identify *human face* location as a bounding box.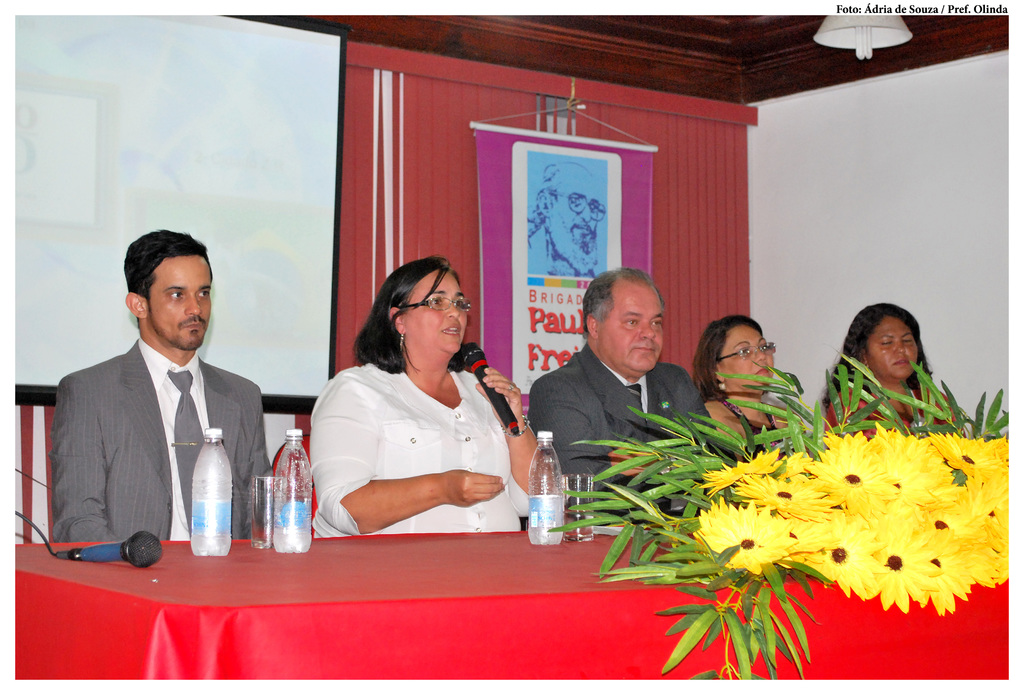
left=146, top=254, right=213, bottom=354.
